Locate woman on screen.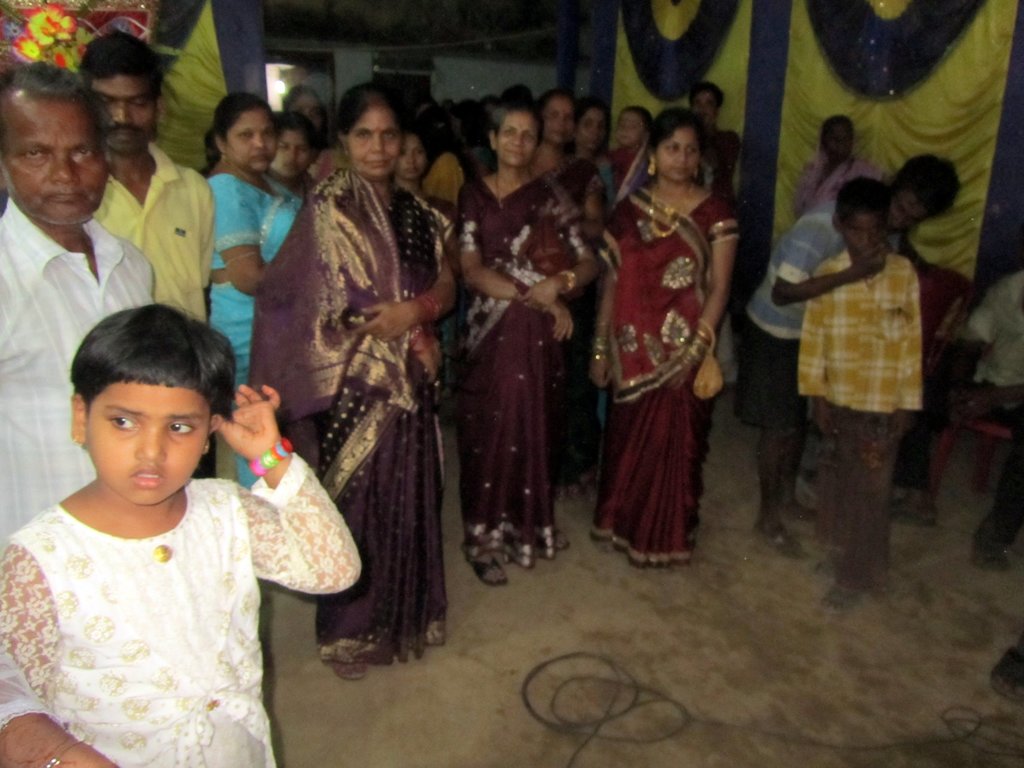
On screen at bbox=(196, 91, 306, 488).
